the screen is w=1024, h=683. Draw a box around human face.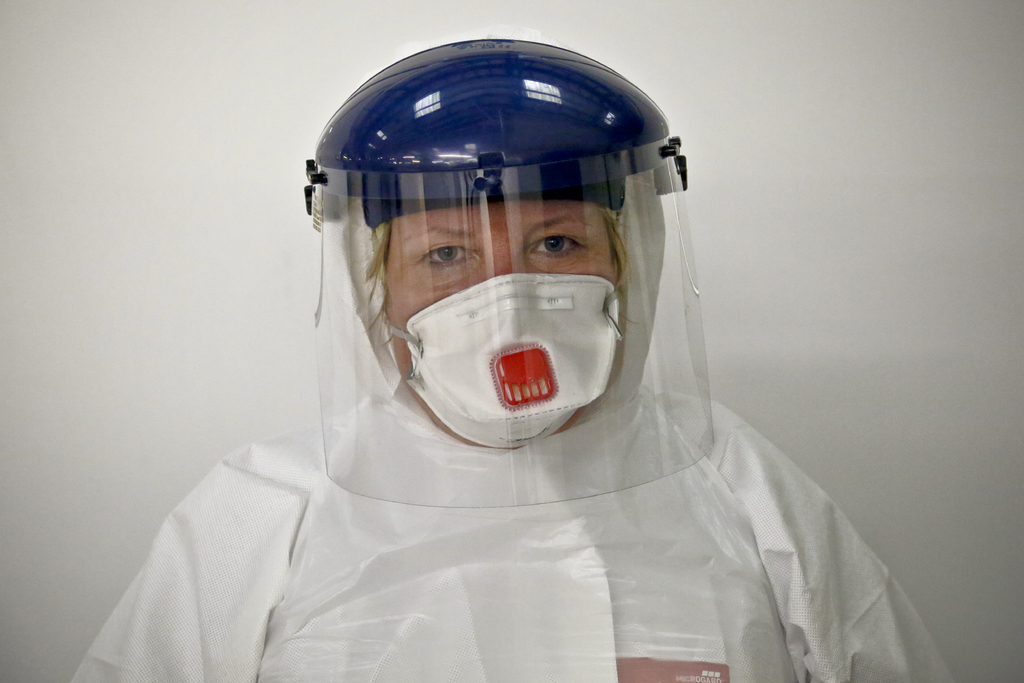
rect(383, 198, 607, 436).
